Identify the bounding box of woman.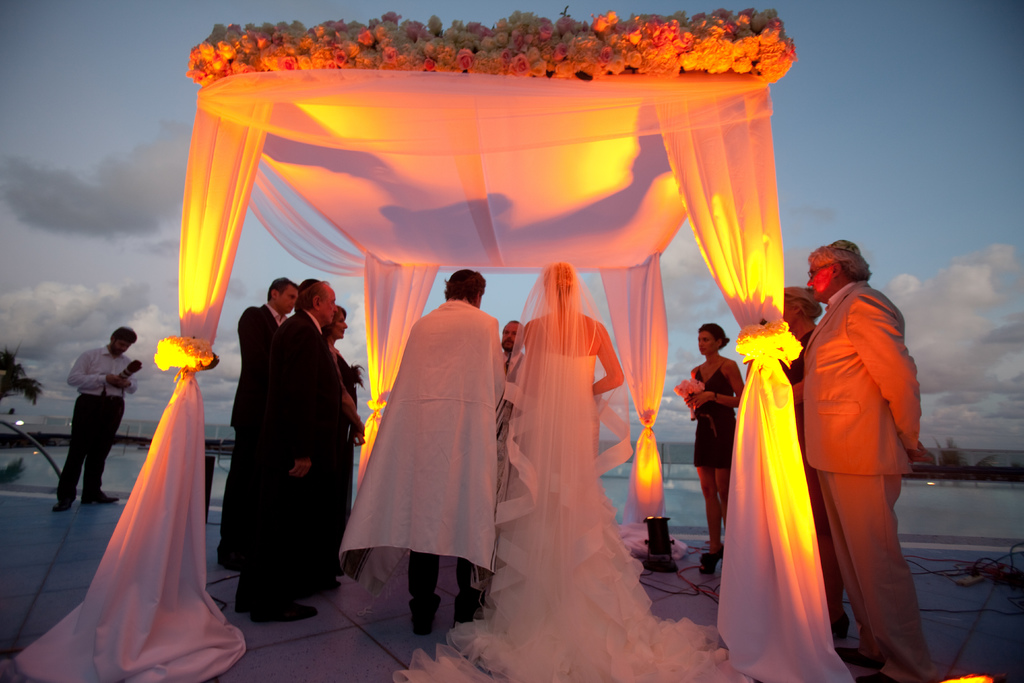
select_region(321, 306, 364, 567).
